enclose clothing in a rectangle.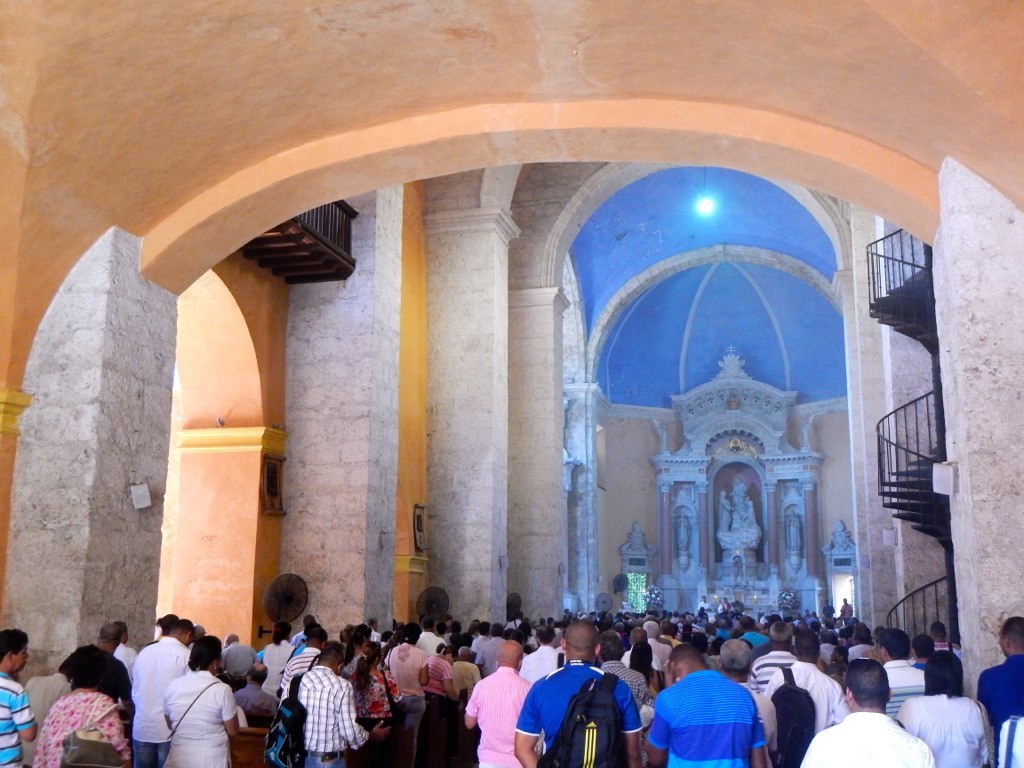
x1=234 y1=673 x2=284 y2=731.
